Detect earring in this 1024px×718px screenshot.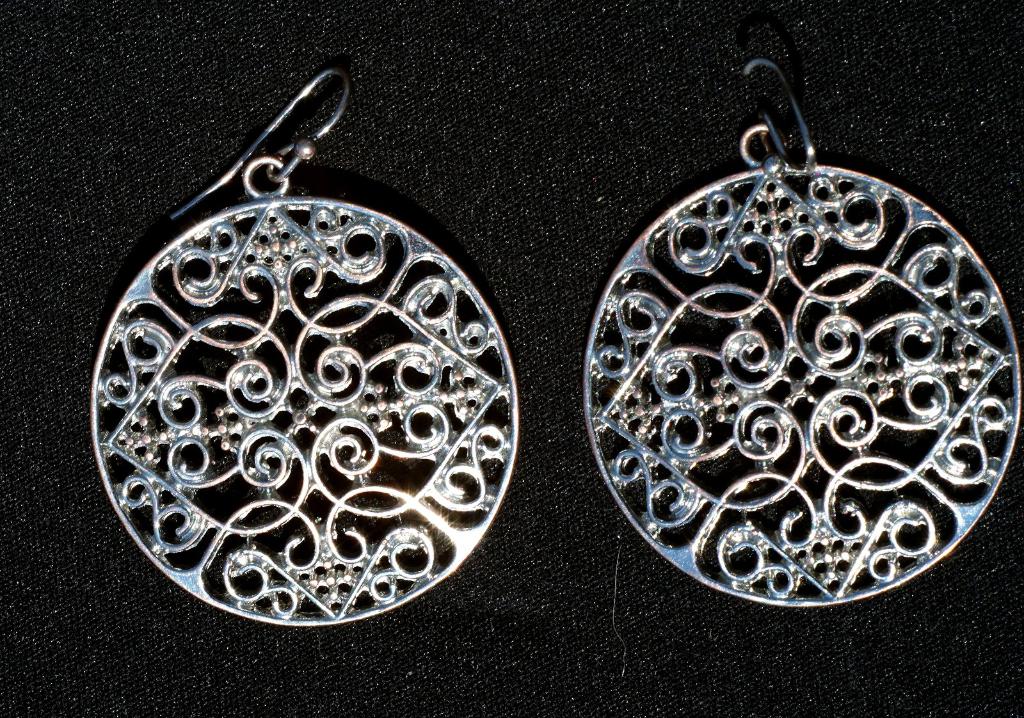
Detection: 88/67/520/627.
